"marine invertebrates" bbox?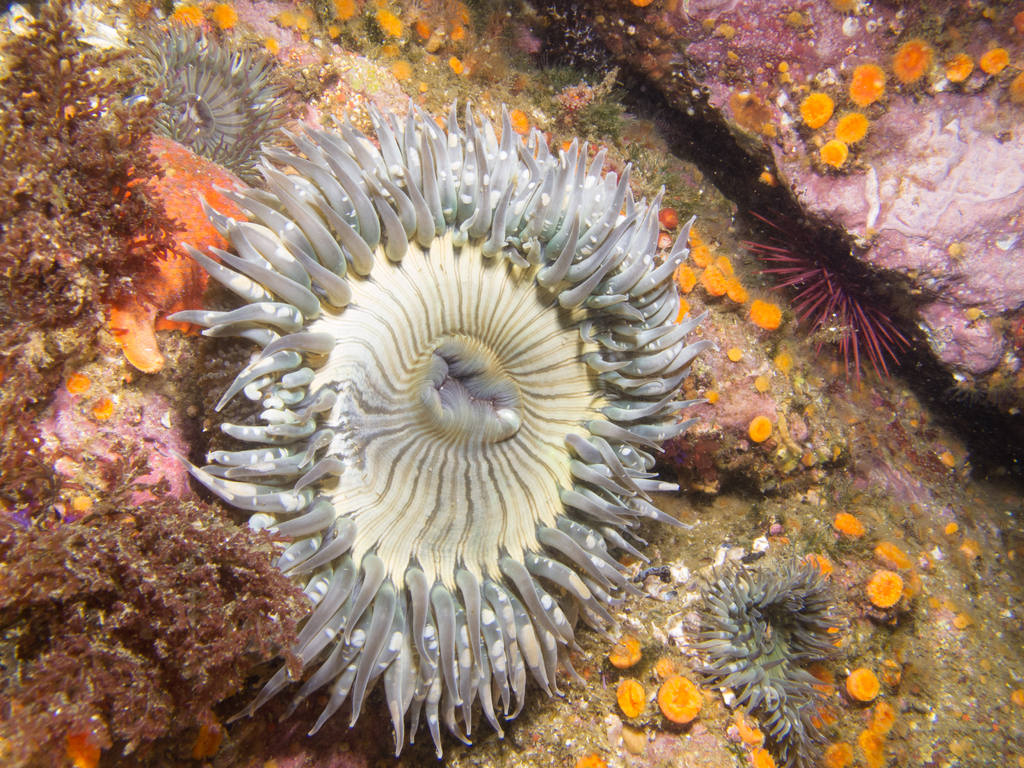
(left=851, top=567, right=918, bottom=621)
